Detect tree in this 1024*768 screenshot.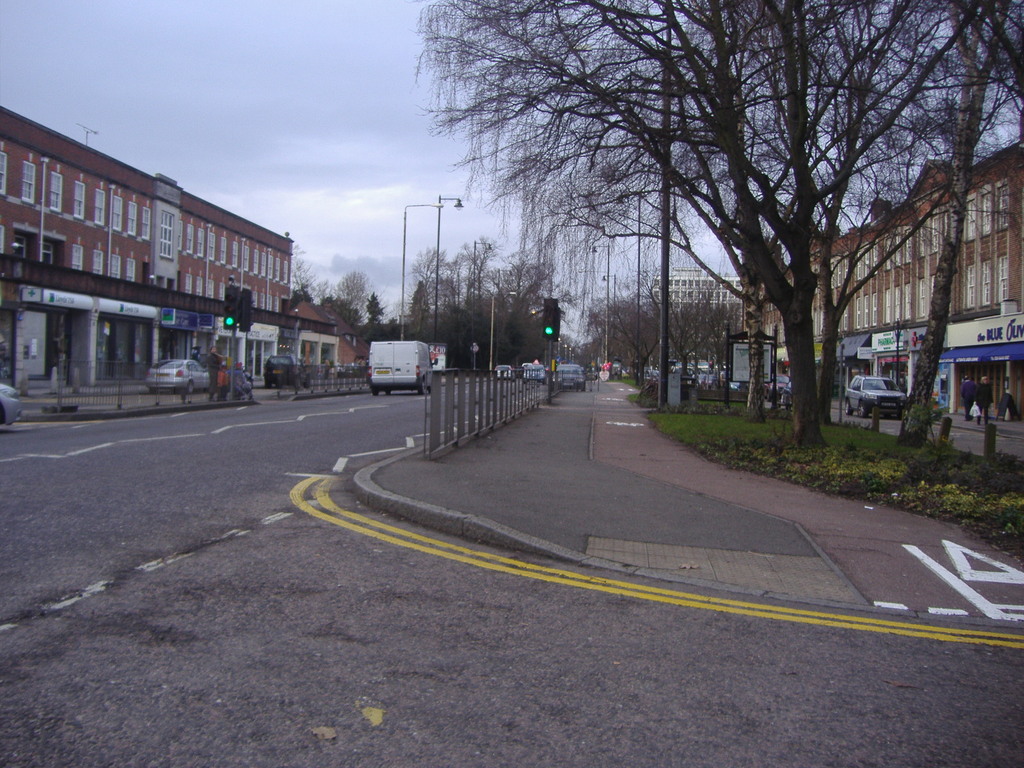
Detection: box=[657, 276, 726, 398].
